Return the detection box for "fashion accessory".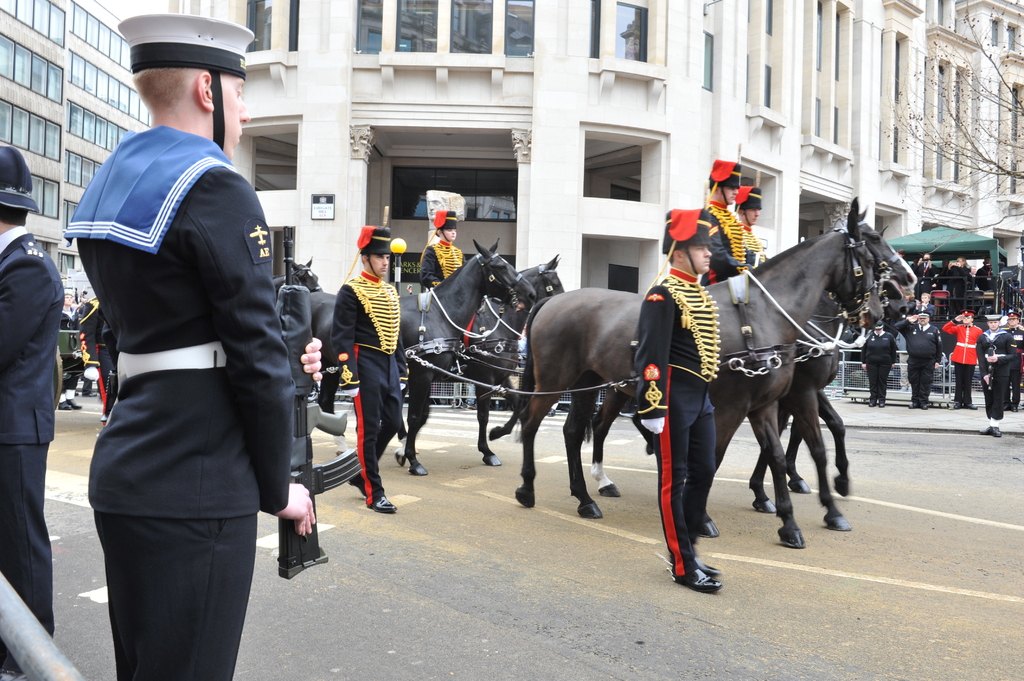
region(989, 417, 1000, 426).
